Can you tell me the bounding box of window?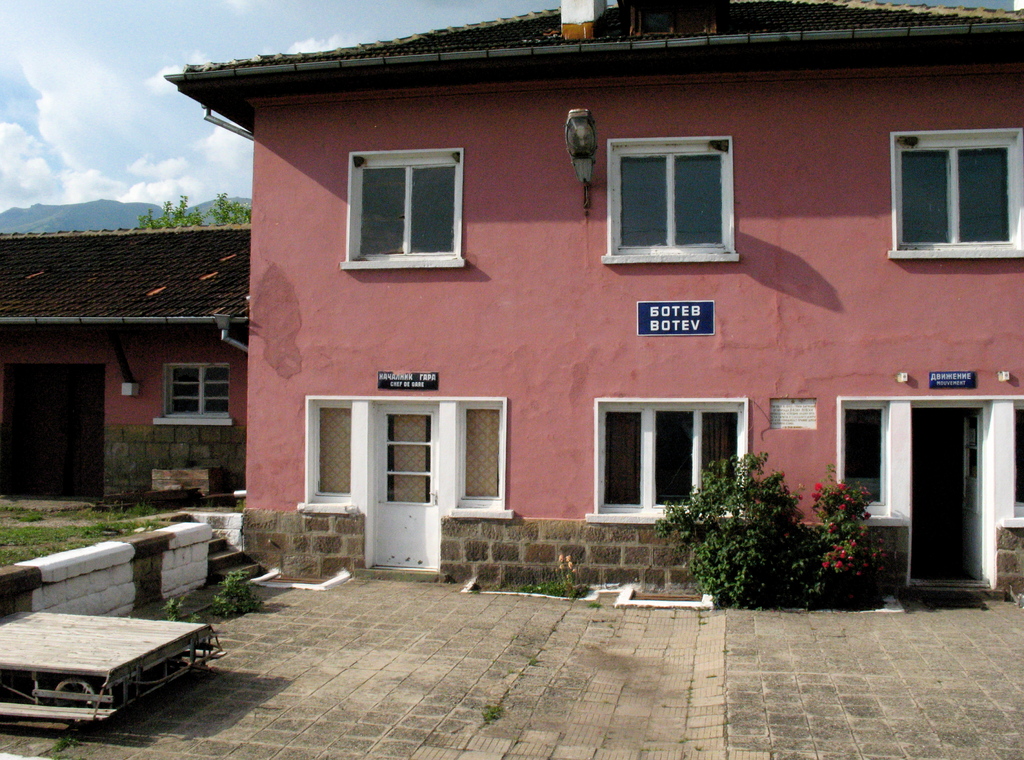
bbox(348, 153, 465, 265).
